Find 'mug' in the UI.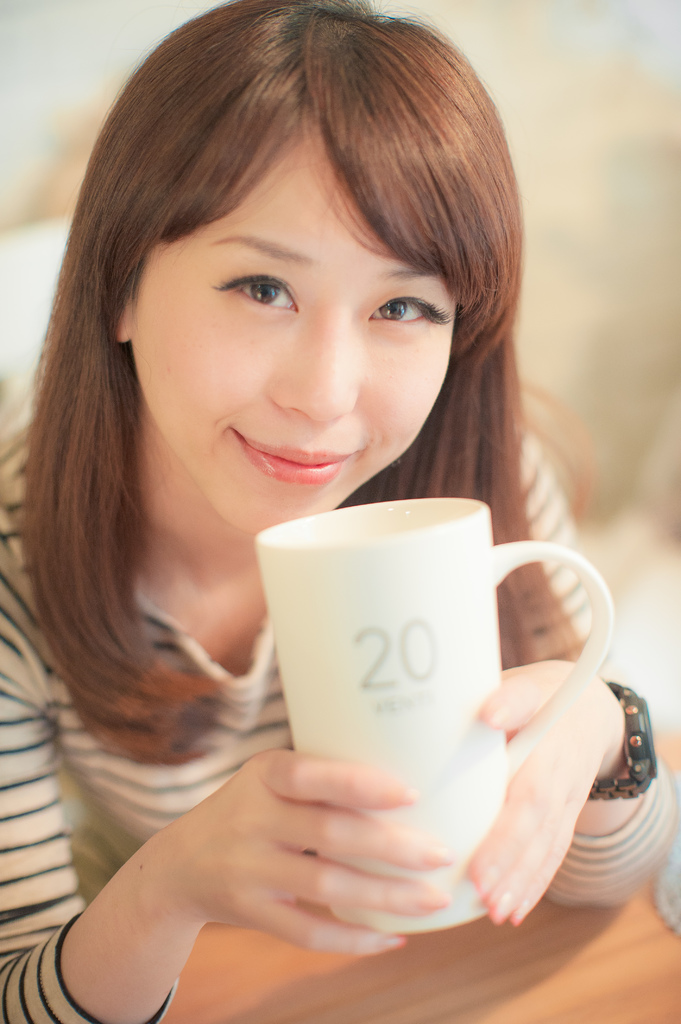
UI element at BBox(261, 497, 616, 936).
